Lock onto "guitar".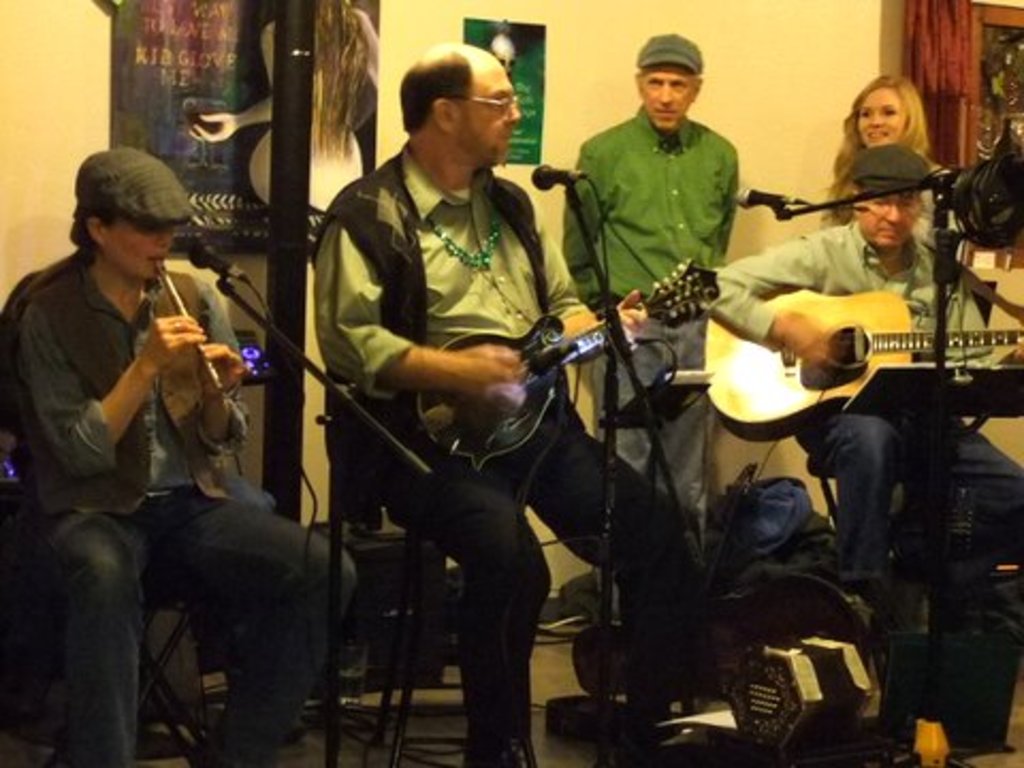
Locked: (left=414, top=260, right=725, bottom=476).
